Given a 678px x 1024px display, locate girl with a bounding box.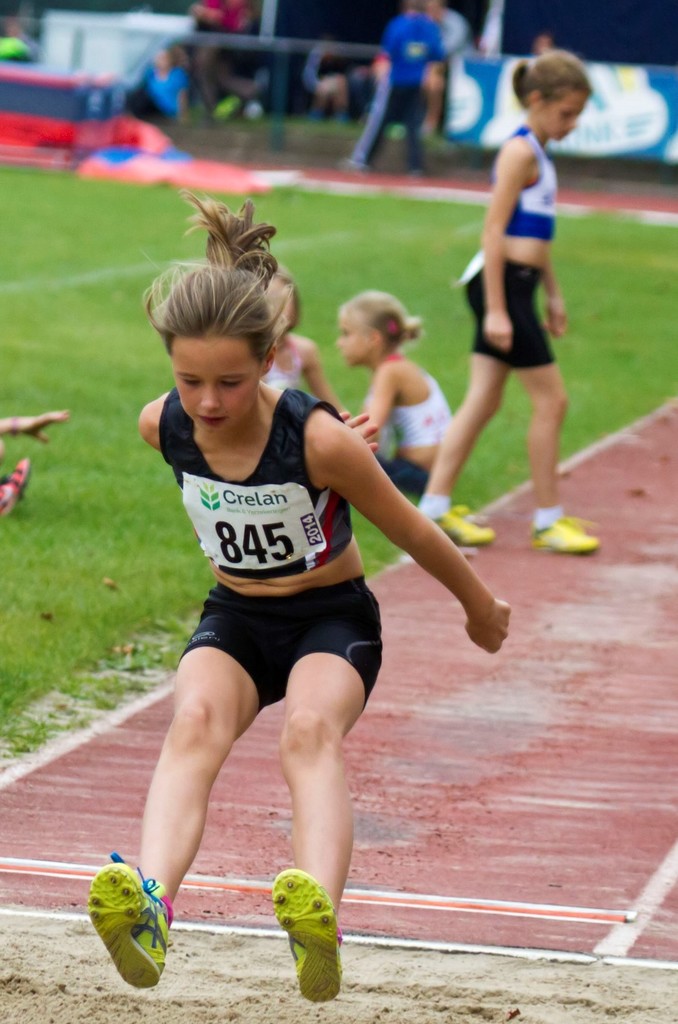
Located: (left=414, top=43, right=604, bottom=552).
